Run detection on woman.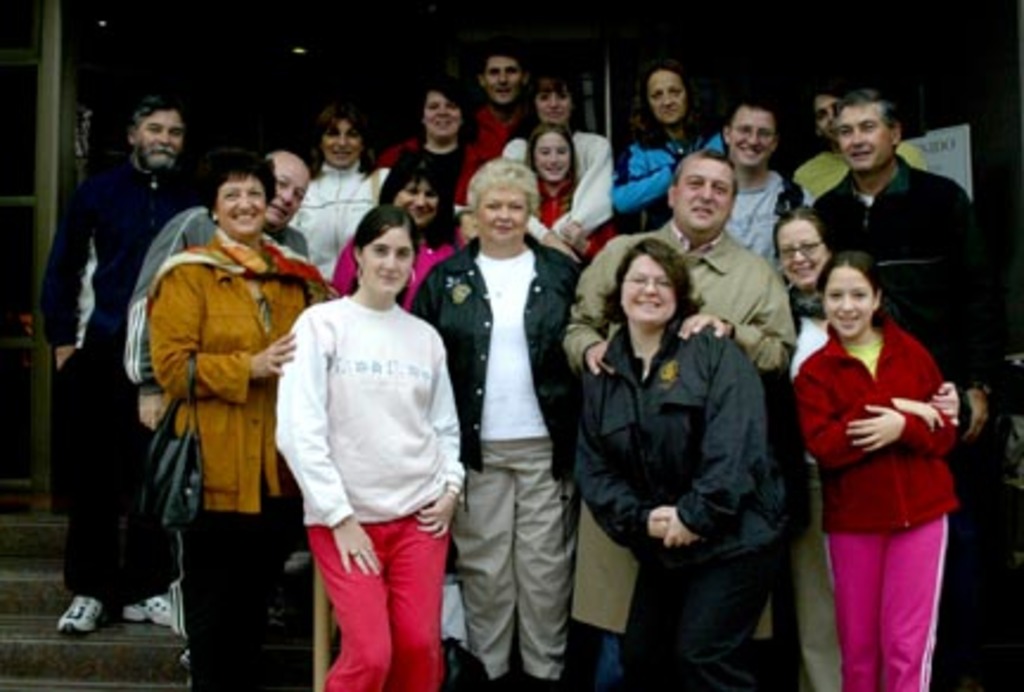
Result: region(282, 118, 382, 275).
